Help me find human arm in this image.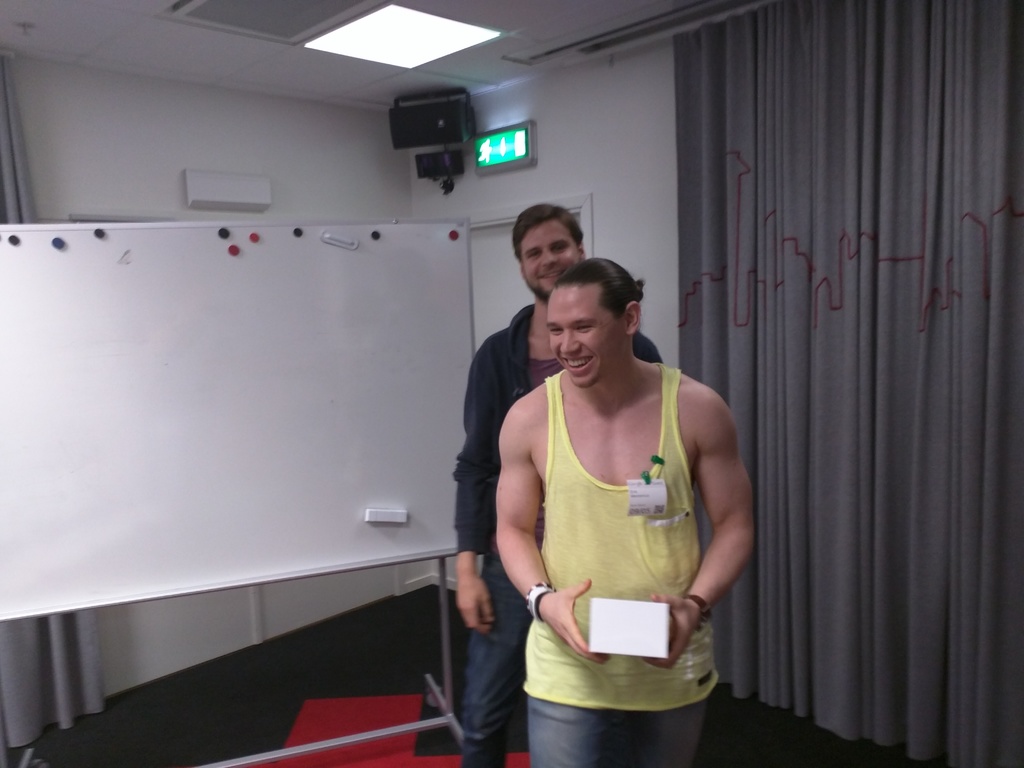
Found it: (481, 388, 643, 671).
